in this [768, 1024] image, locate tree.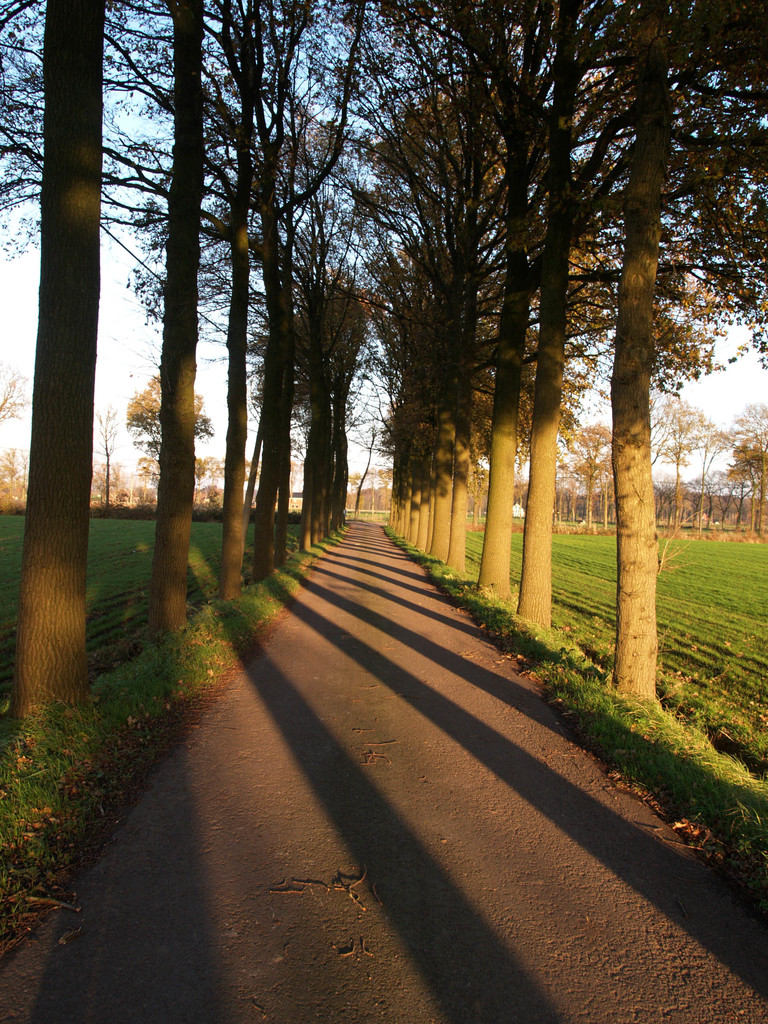
Bounding box: bbox=[348, 420, 380, 518].
